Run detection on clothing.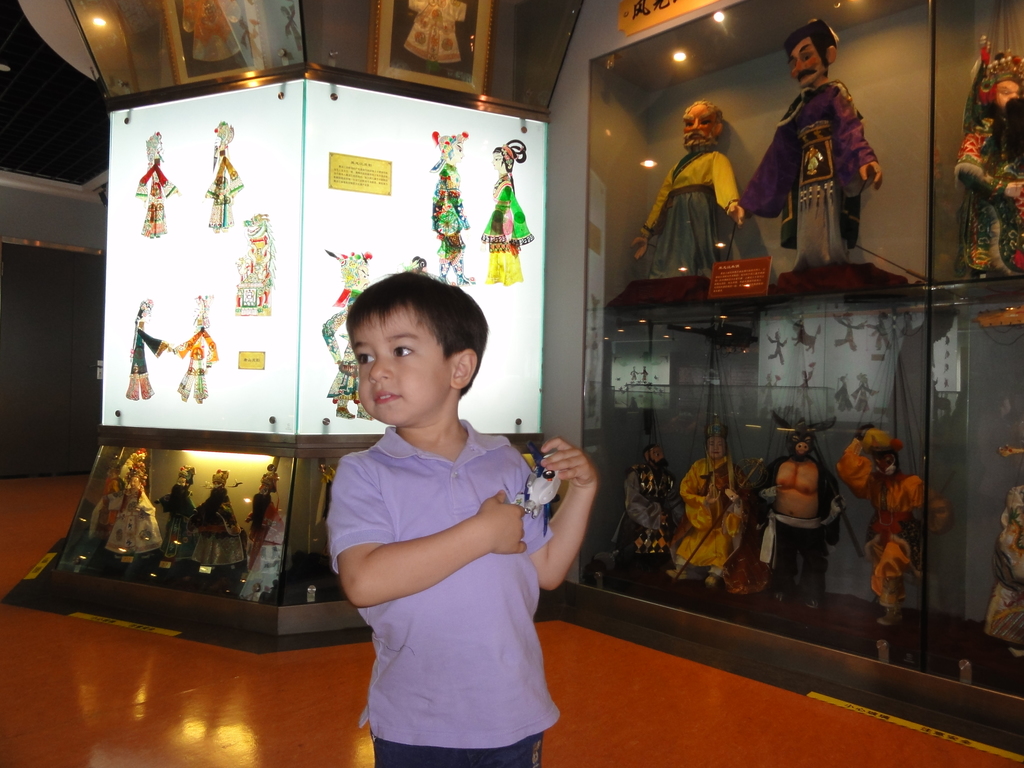
Result: bbox=[159, 479, 198, 554].
